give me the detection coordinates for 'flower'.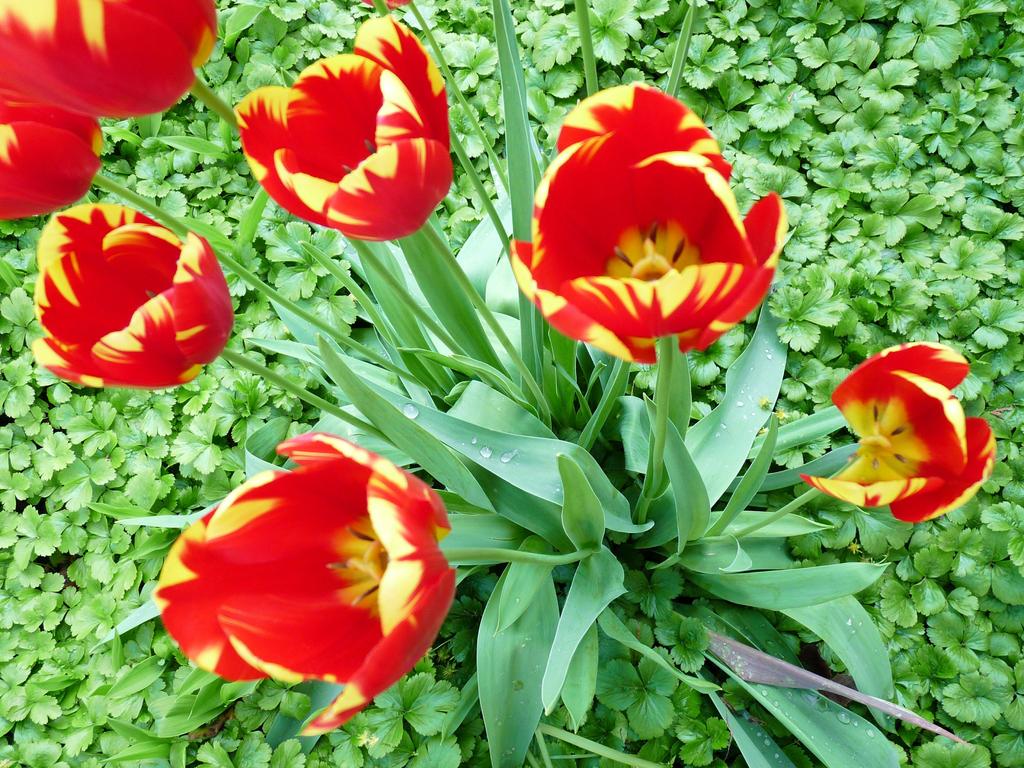
[x1=138, y1=423, x2=451, y2=738].
